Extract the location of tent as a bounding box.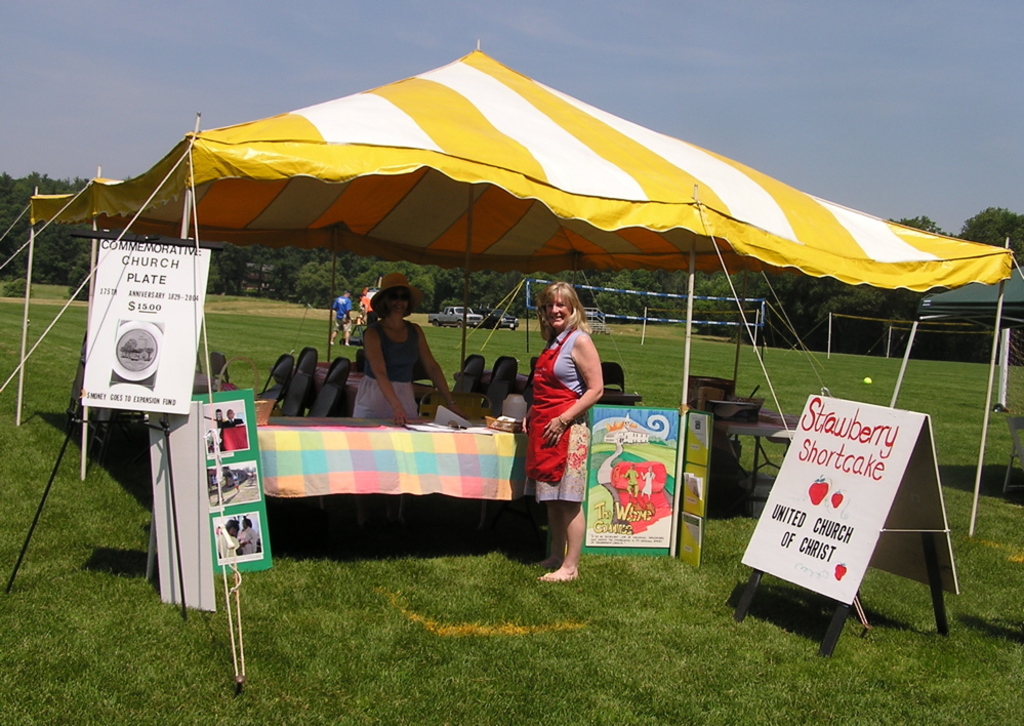
<region>0, 32, 1023, 691</region>.
